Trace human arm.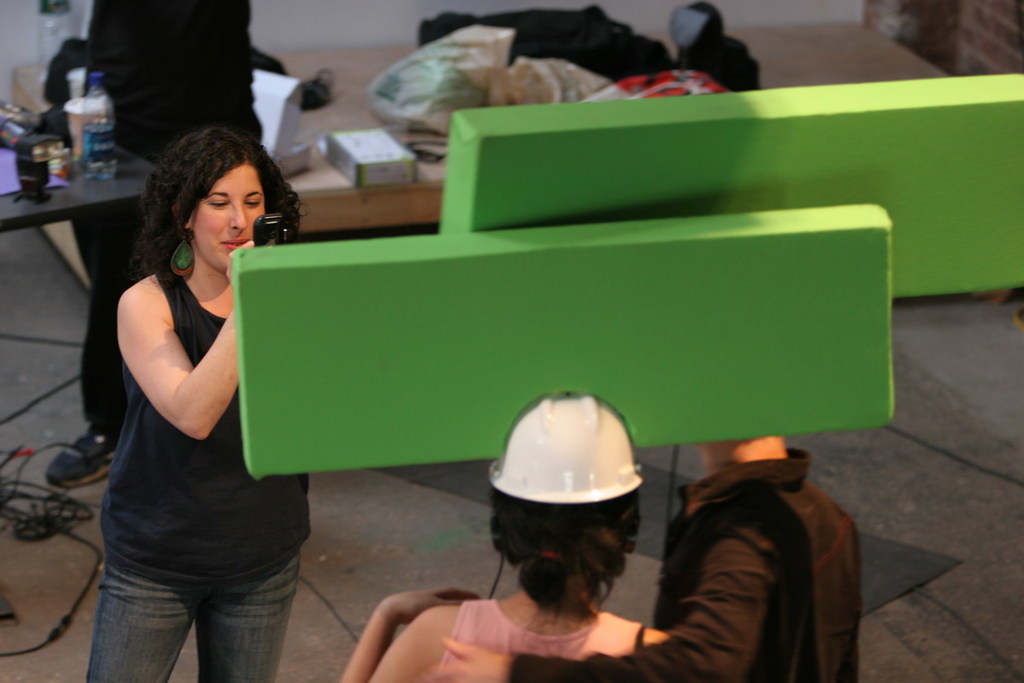
Traced to Rect(433, 517, 782, 680).
